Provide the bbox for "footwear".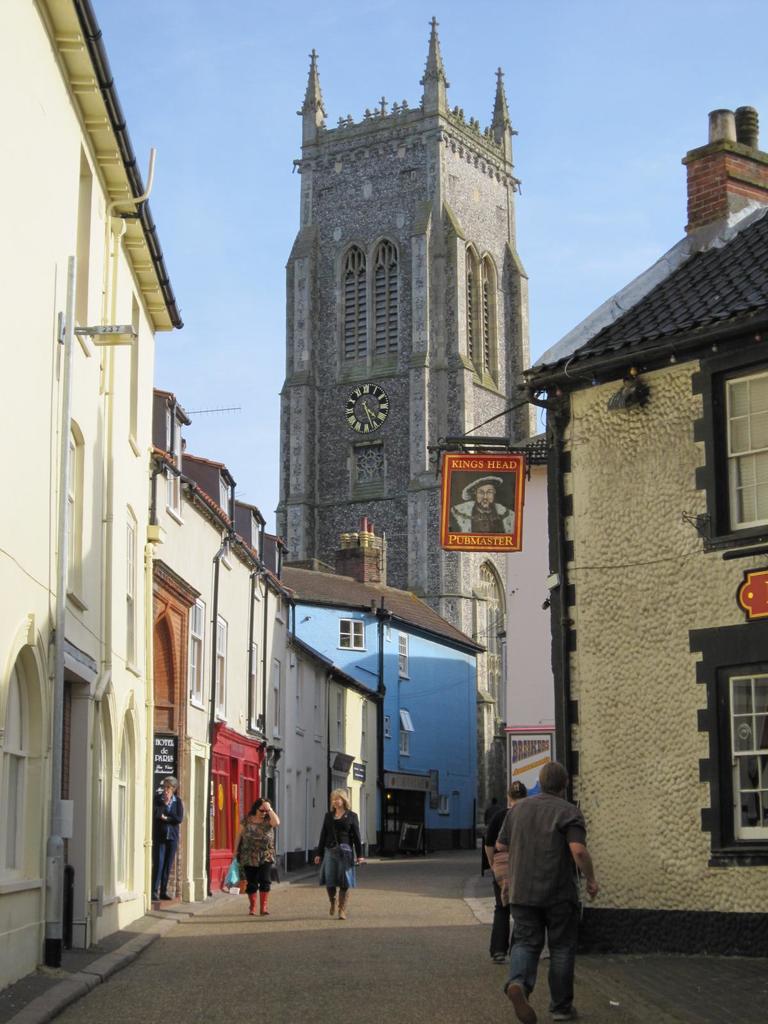
(x1=547, y1=1002, x2=580, y2=1021).
